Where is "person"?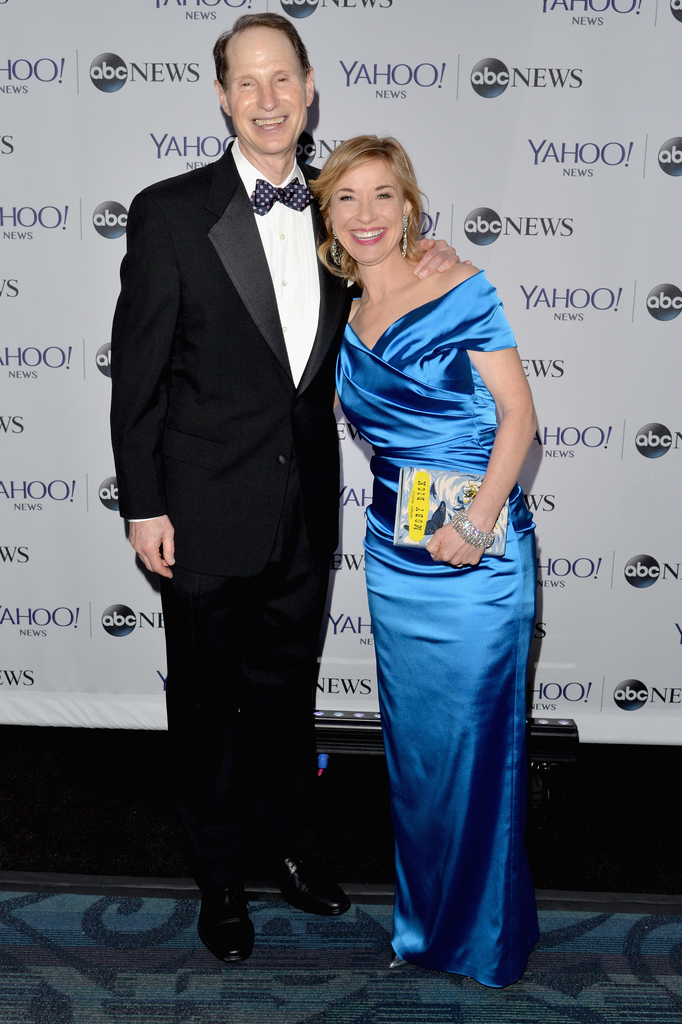
box(109, 6, 462, 968).
